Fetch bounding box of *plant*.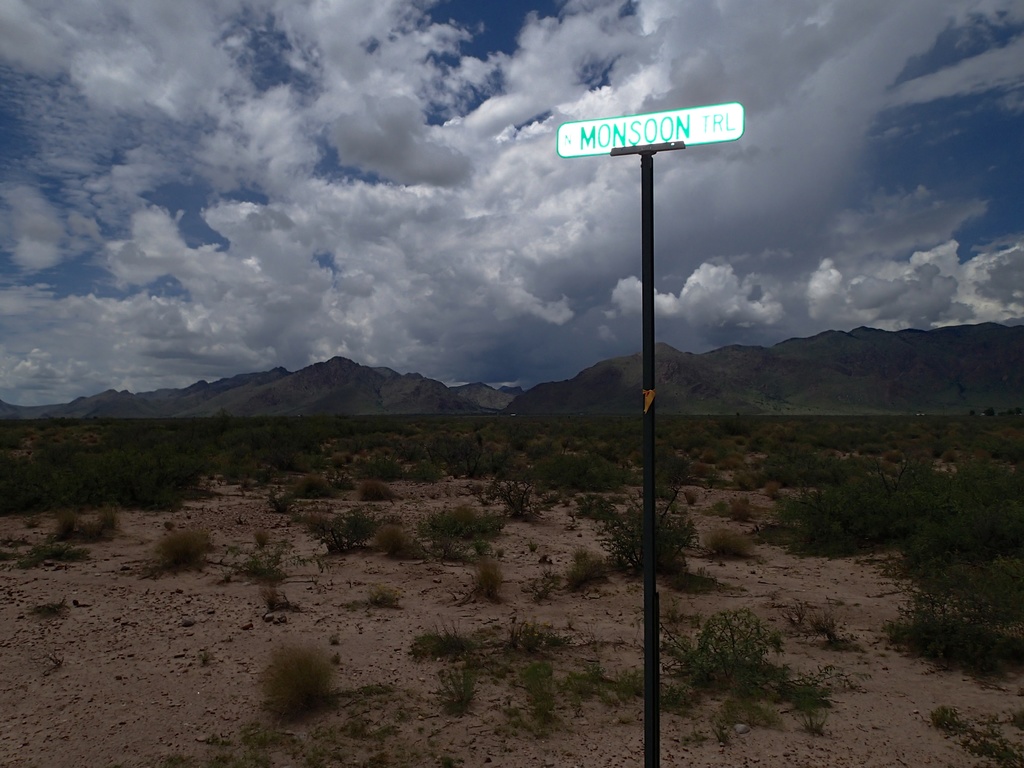
Bbox: l=326, t=502, r=382, b=550.
